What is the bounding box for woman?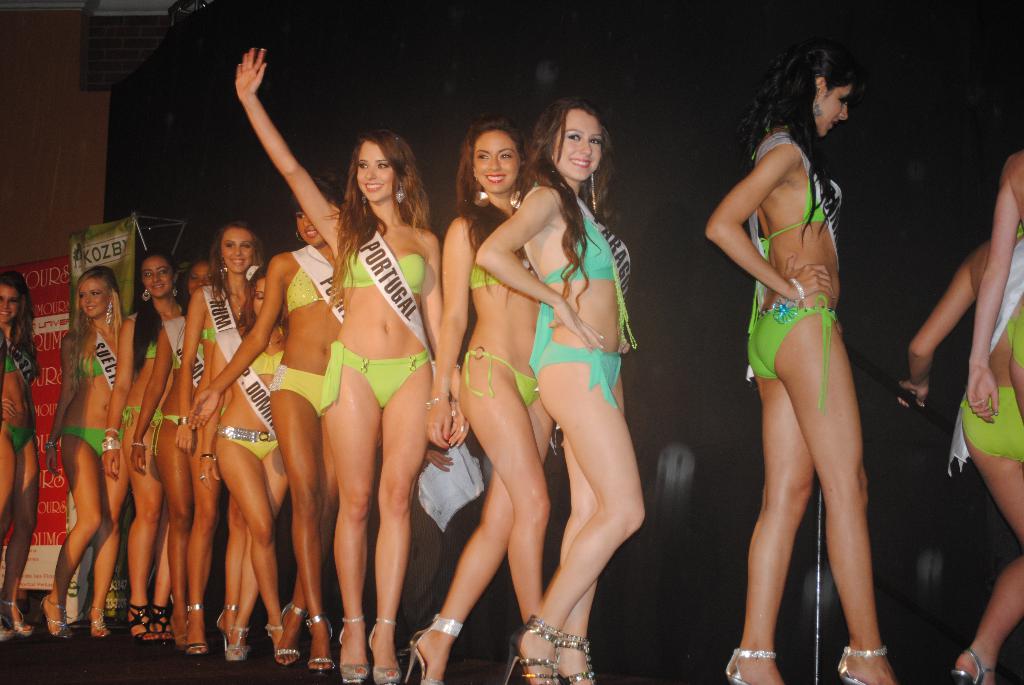
rect(178, 216, 270, 659).
